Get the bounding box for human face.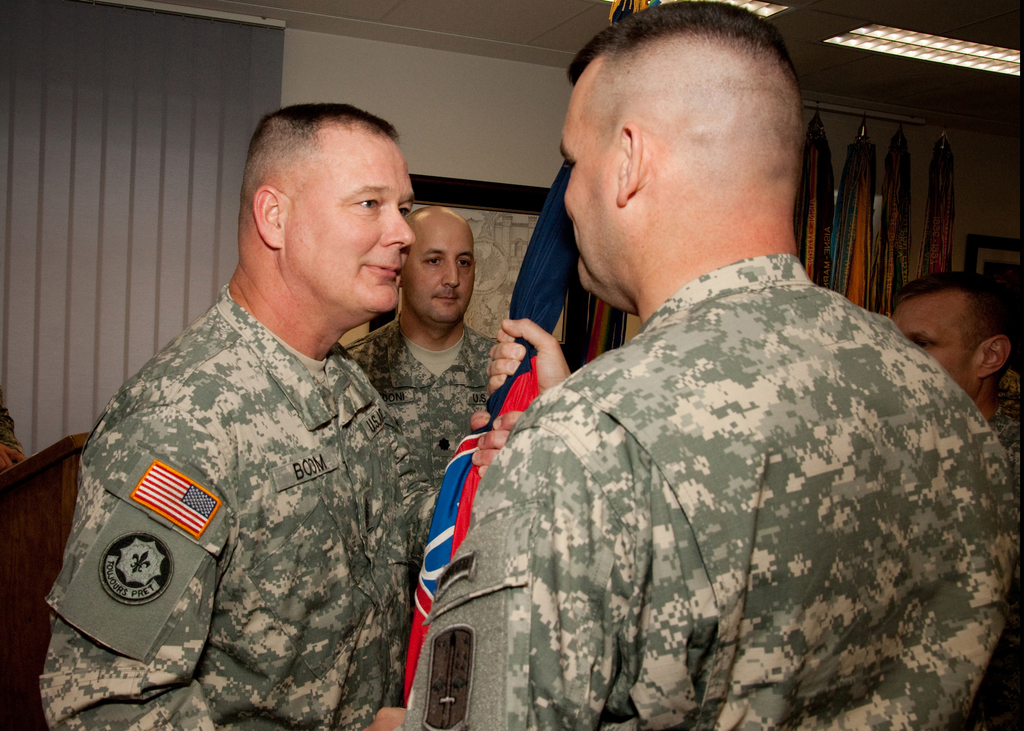
<region>893, 294, 980, 396</region>.
